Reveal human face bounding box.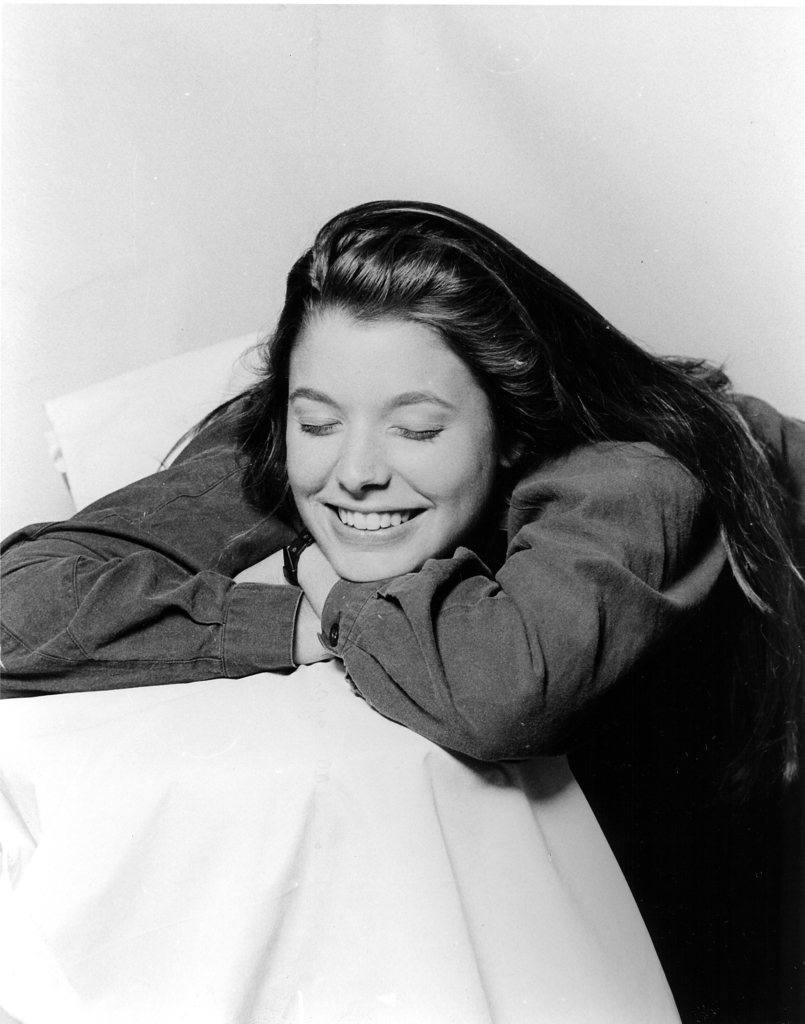
Revealed: [285, 323, 491, 583].
